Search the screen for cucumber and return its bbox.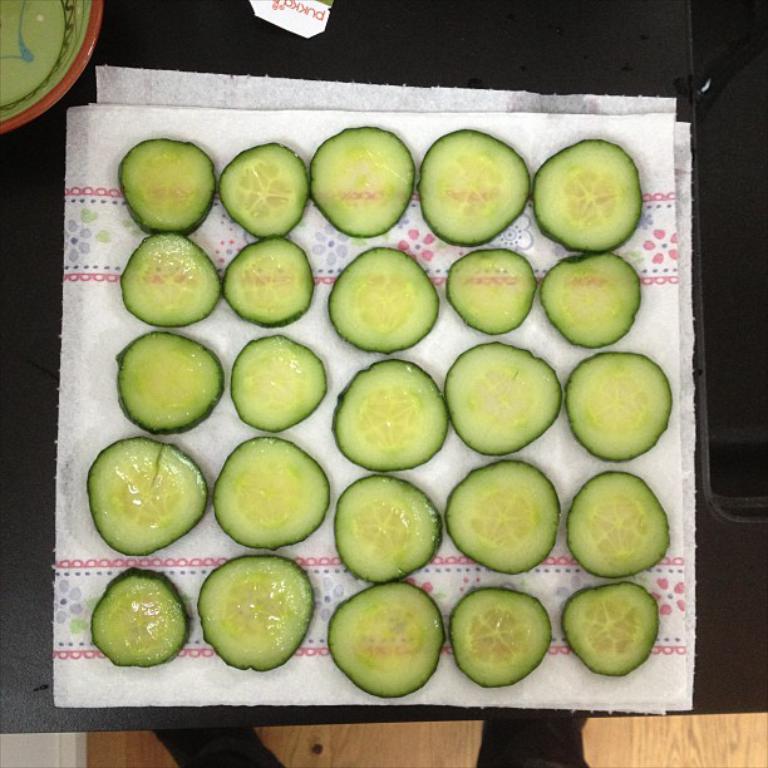
Found: box=[540, 138, 646, 253].
